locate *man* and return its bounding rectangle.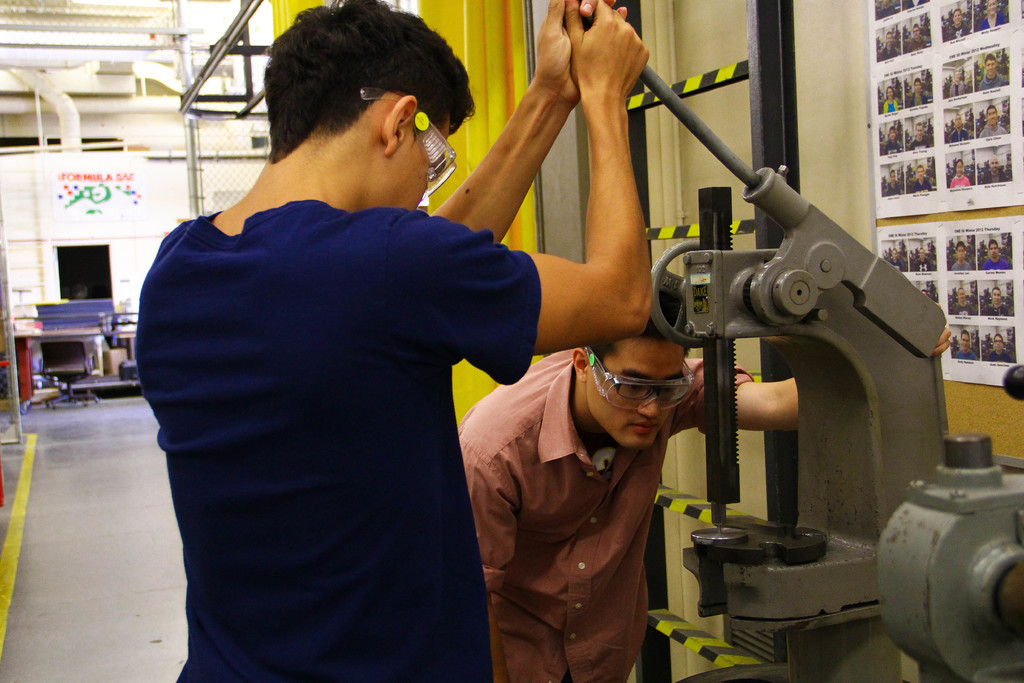
Rect(954, 327, 977, 360).
